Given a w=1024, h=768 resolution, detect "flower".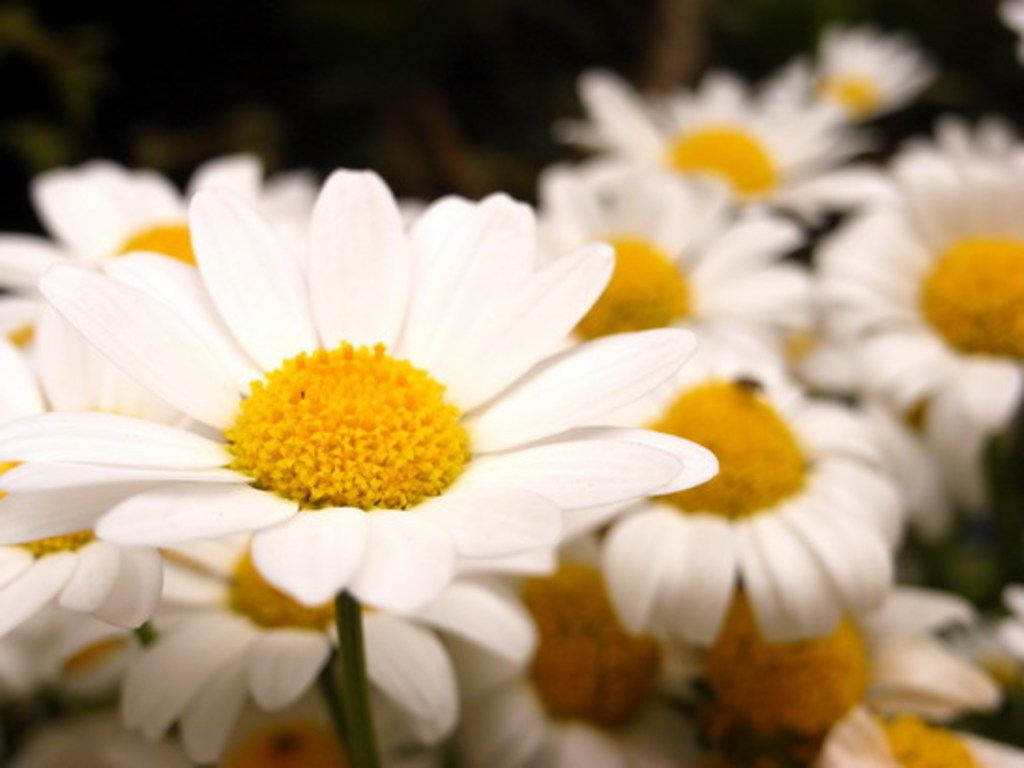
(x1=41, y1=163, x2=723, y2=629).
